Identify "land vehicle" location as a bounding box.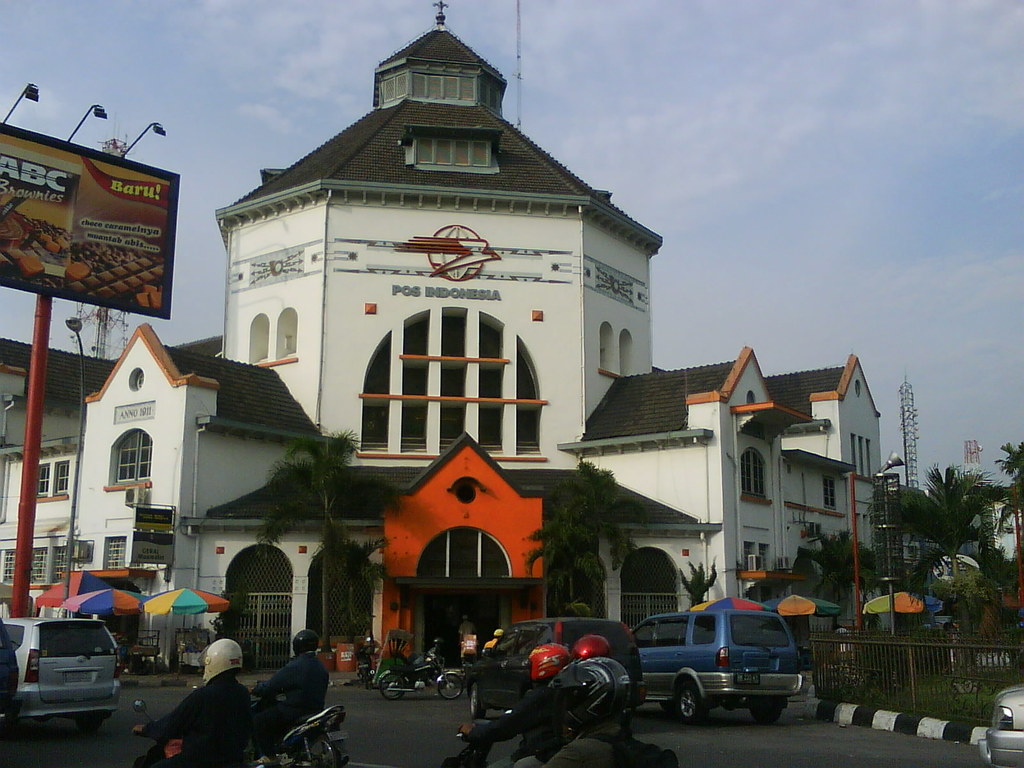
132 700 253 767.
